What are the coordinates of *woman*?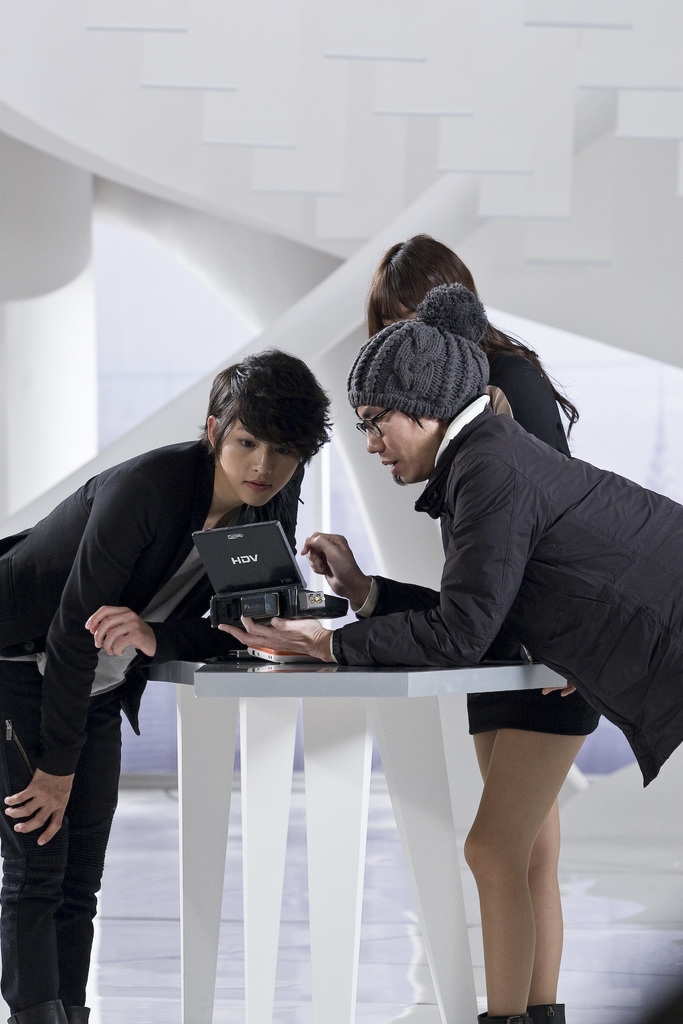
0 347 332 1023.
